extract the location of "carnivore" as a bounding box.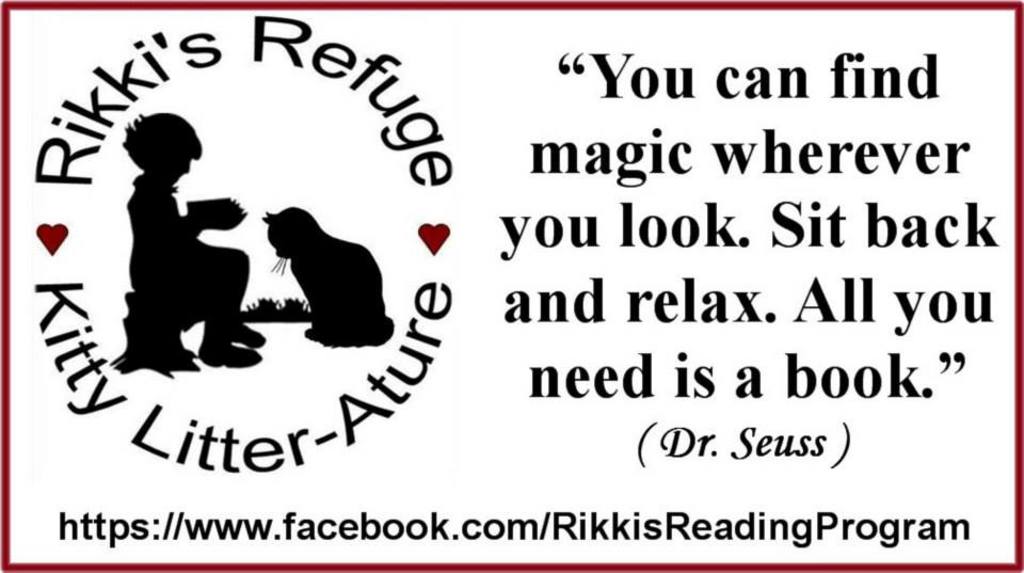
{"left": 244, "top": 190, "right": 383, "bottom": 347}.
